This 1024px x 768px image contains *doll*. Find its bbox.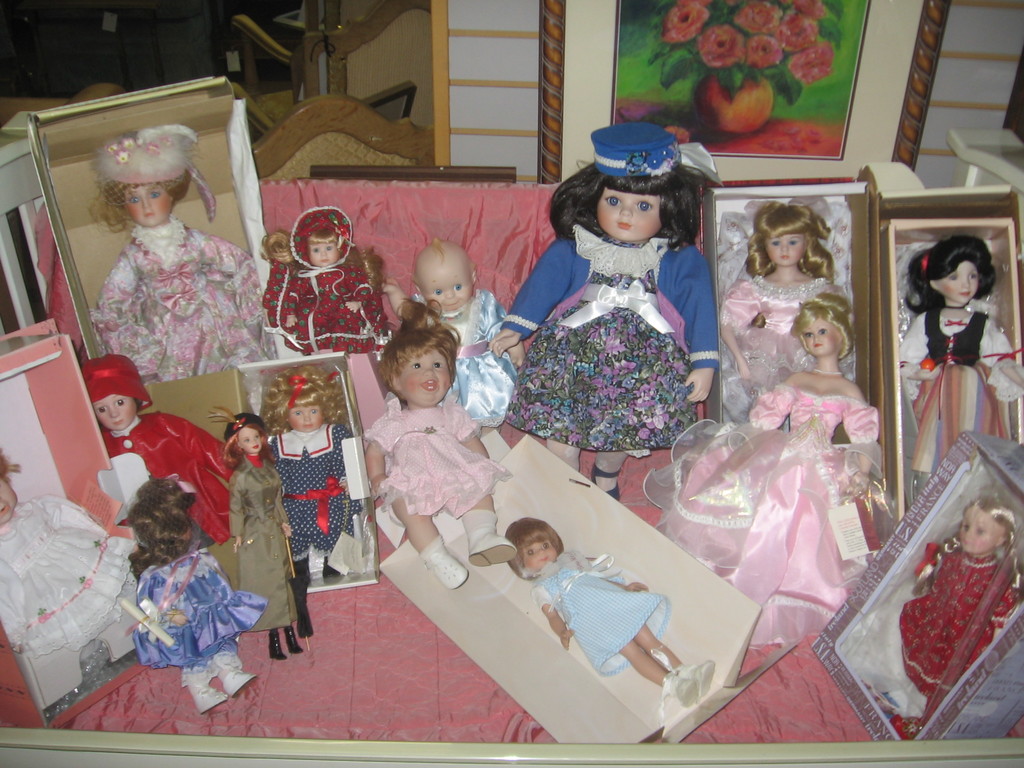
{"x1": 354, "y1": 298, "x2": 514, "y2": 586}.
